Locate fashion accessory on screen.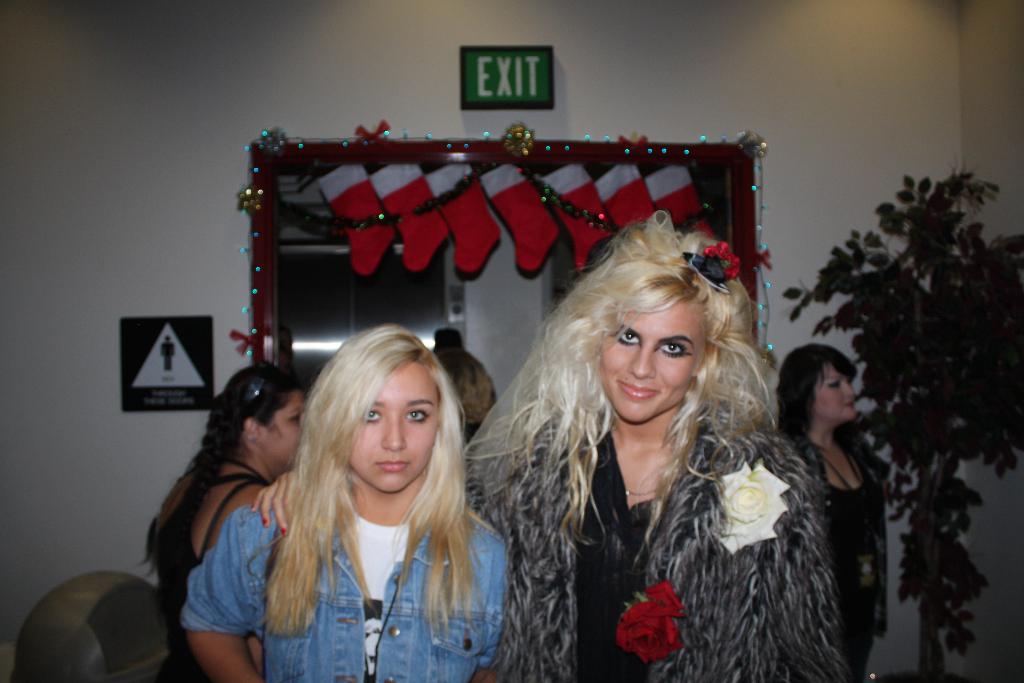
On screen at bbox=[671, 242, 744, 295].
